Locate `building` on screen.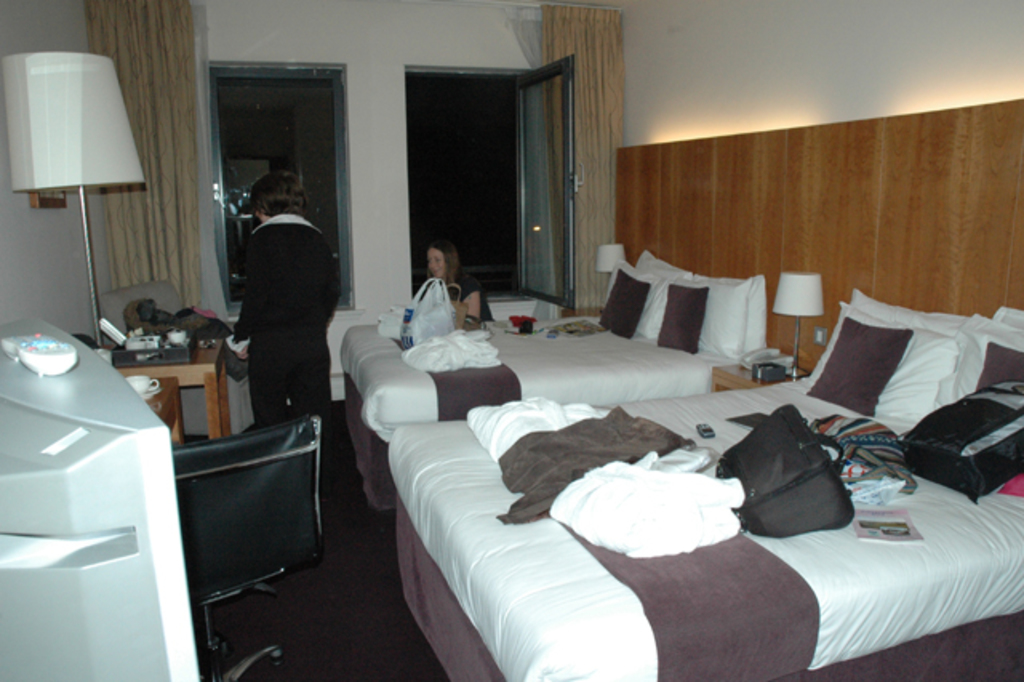
On screen at (left=0, top=0, right=1022, bottom=680).
